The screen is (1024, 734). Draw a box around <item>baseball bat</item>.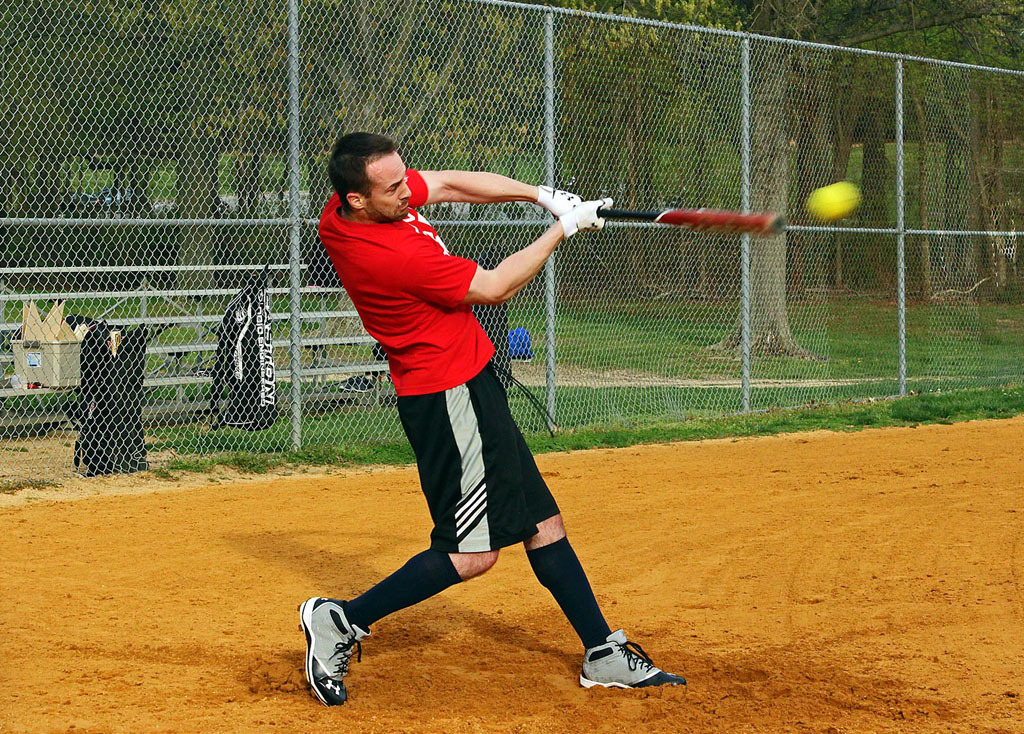
bbox=[554, 200, 781, 233].
